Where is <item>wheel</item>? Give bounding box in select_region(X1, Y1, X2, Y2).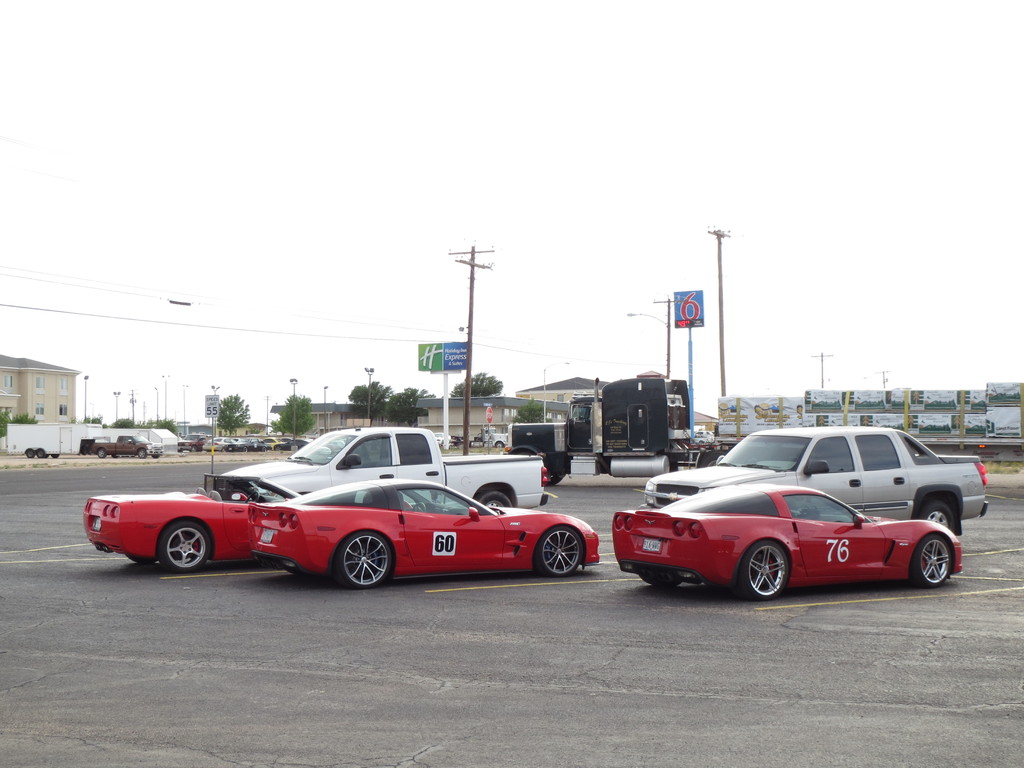
select_region(36, 449, 44, 458).
